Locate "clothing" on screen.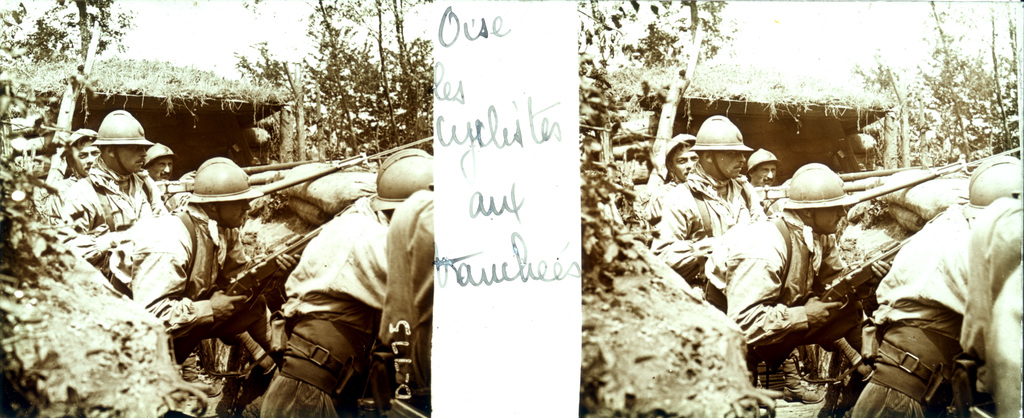
On screen at box=[67, 120, 182, 323].
